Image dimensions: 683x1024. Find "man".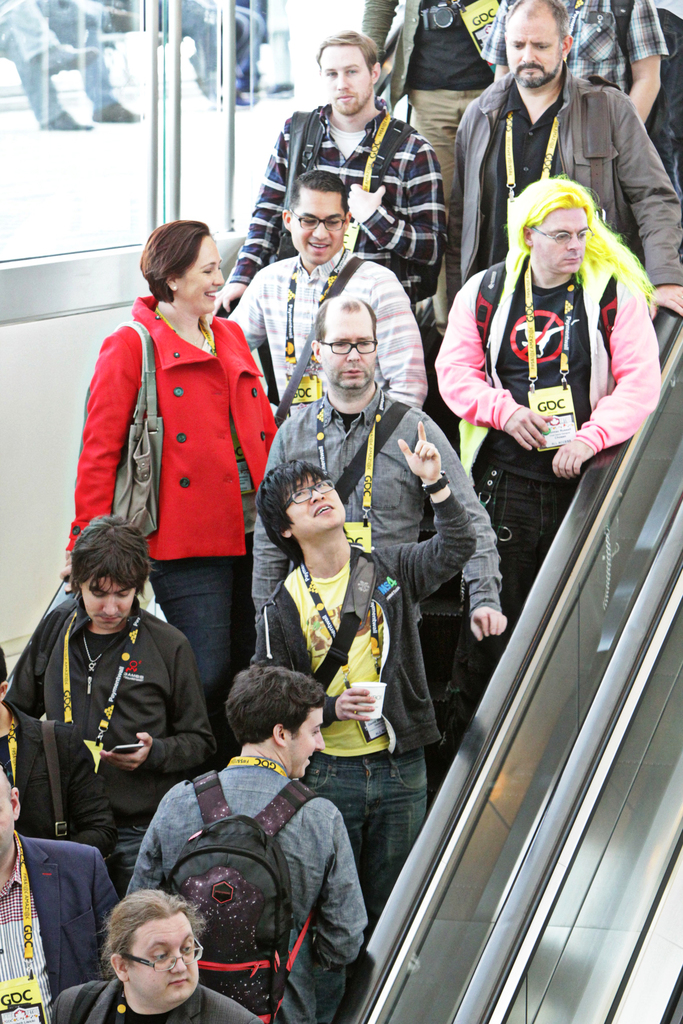
l=208, t=22, r=456, b=333.
